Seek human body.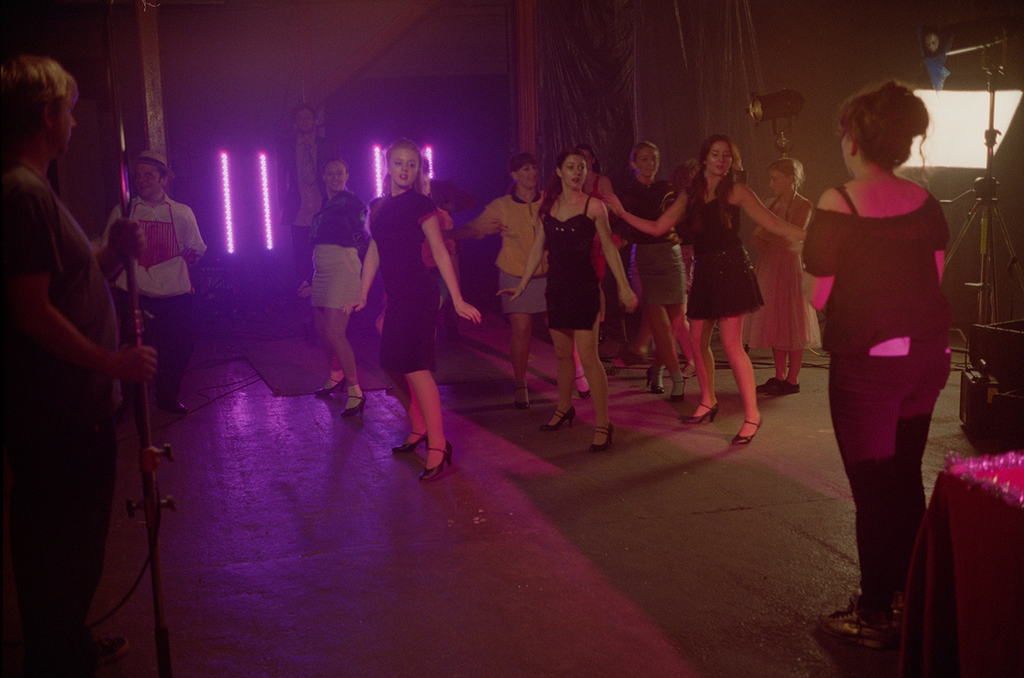
select_region(490, 188, 633, 457).
